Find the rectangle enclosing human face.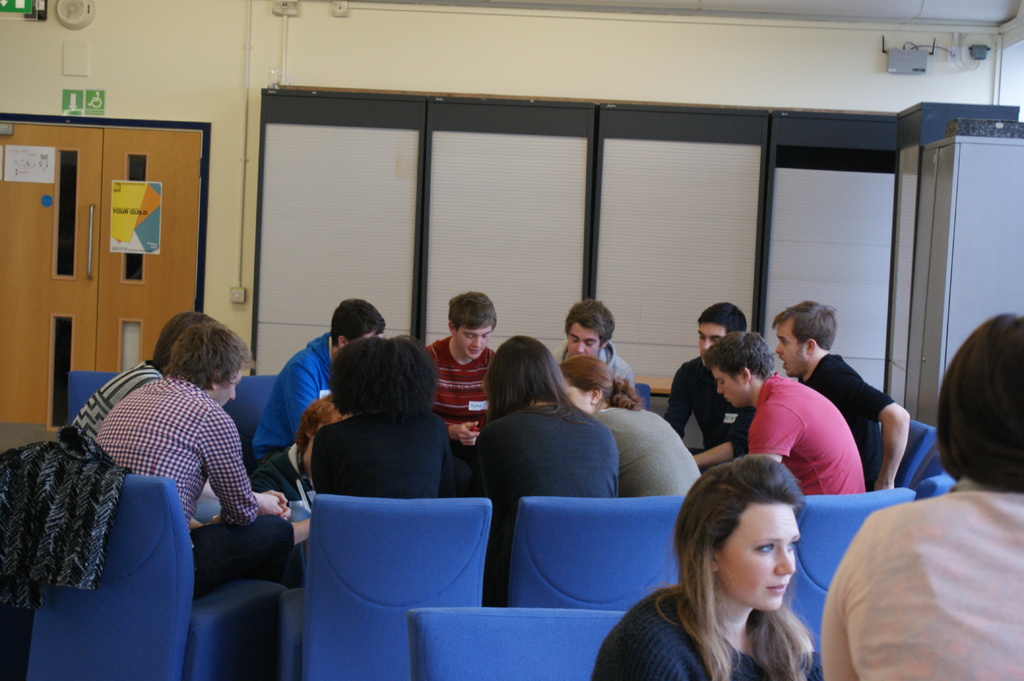
left=714, top=369, right=751, bottom=408.
